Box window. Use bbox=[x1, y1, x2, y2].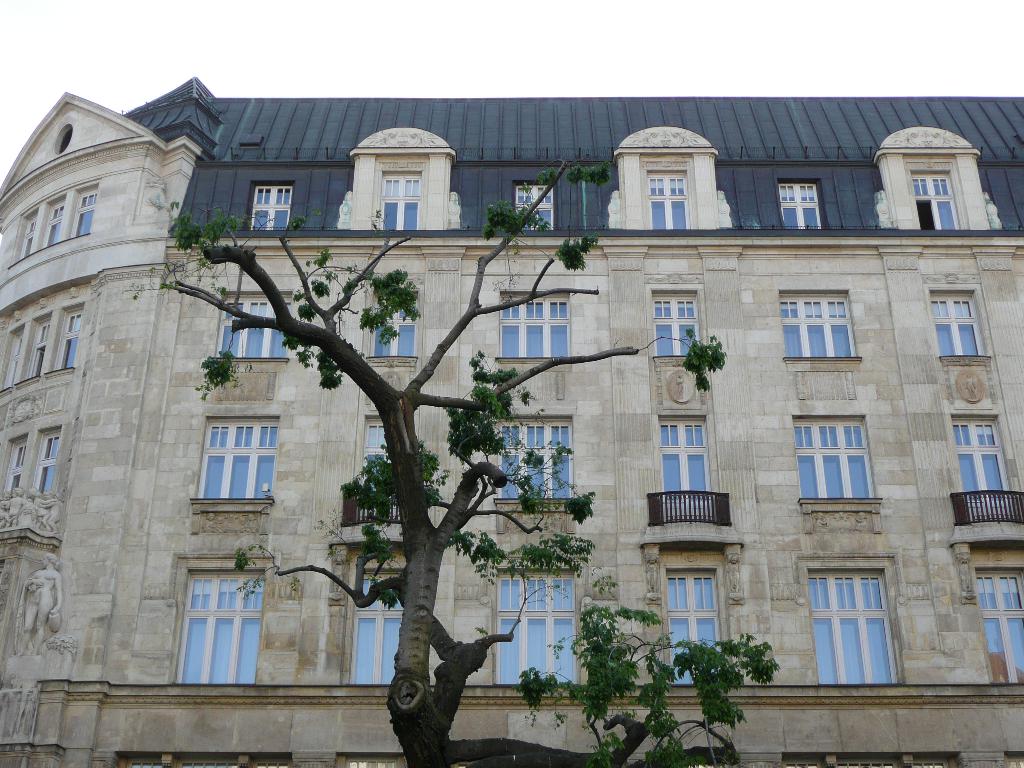
bbox=[778, 179, 829, 230].
